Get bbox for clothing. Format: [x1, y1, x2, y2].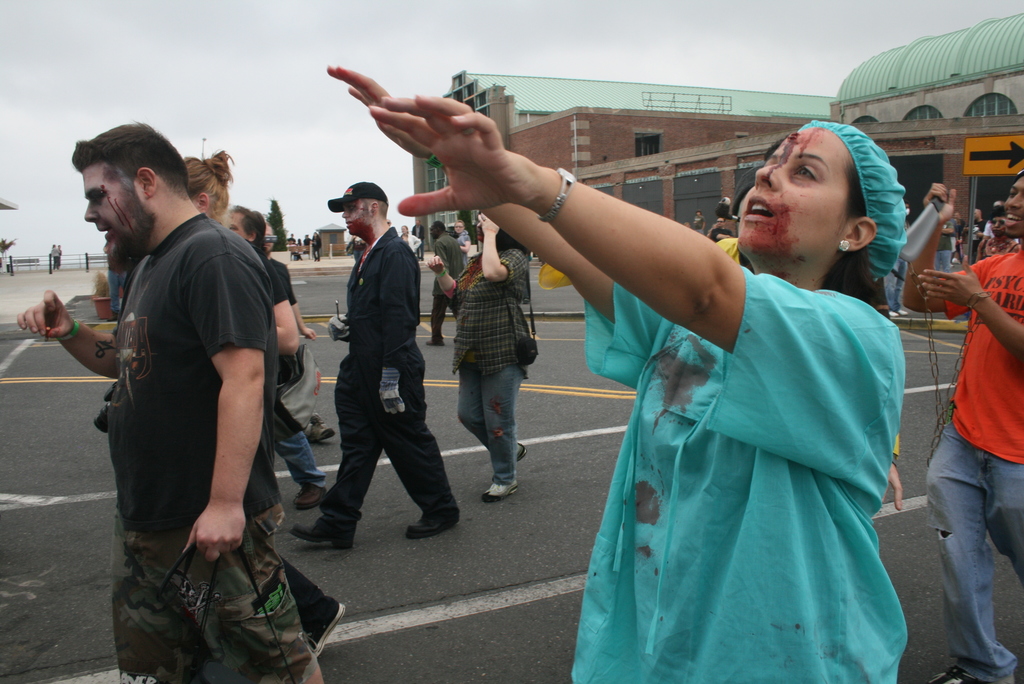
[934, 217, 953, 273].
